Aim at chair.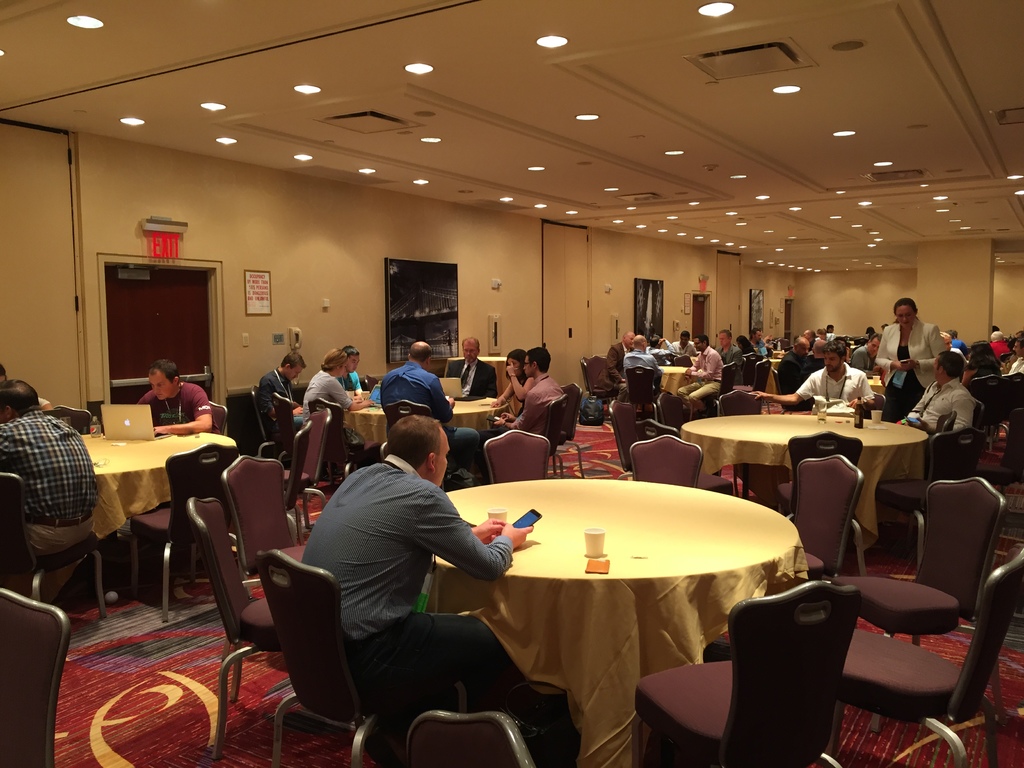
Aimed at [left=408, top=710, right=531, bottom=767].
